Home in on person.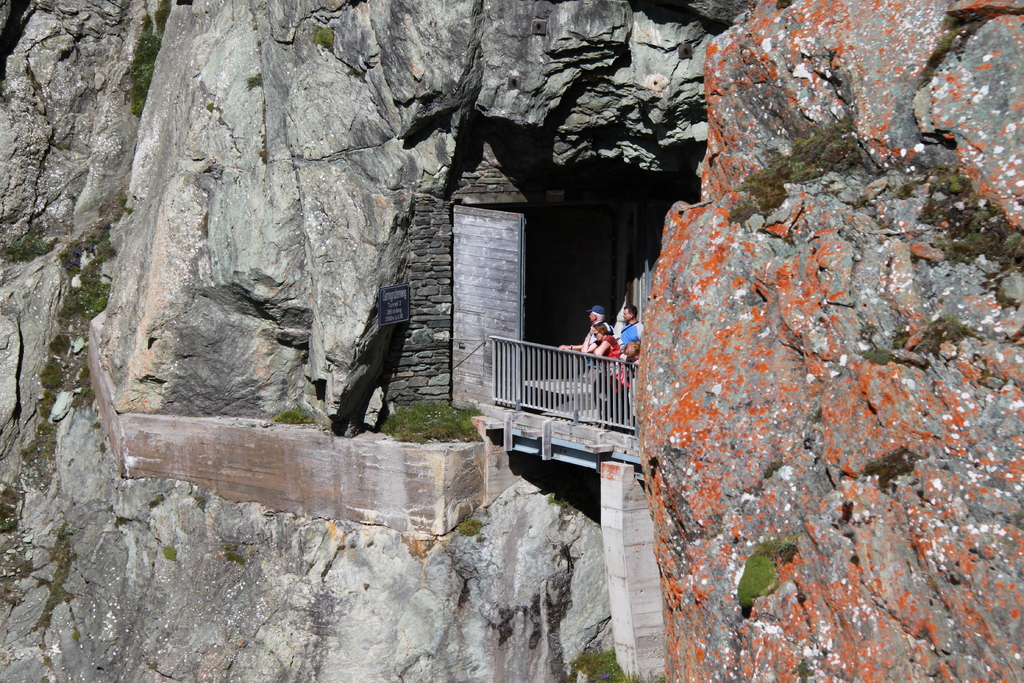
Homed in at region(554, 304, 612, 344).
